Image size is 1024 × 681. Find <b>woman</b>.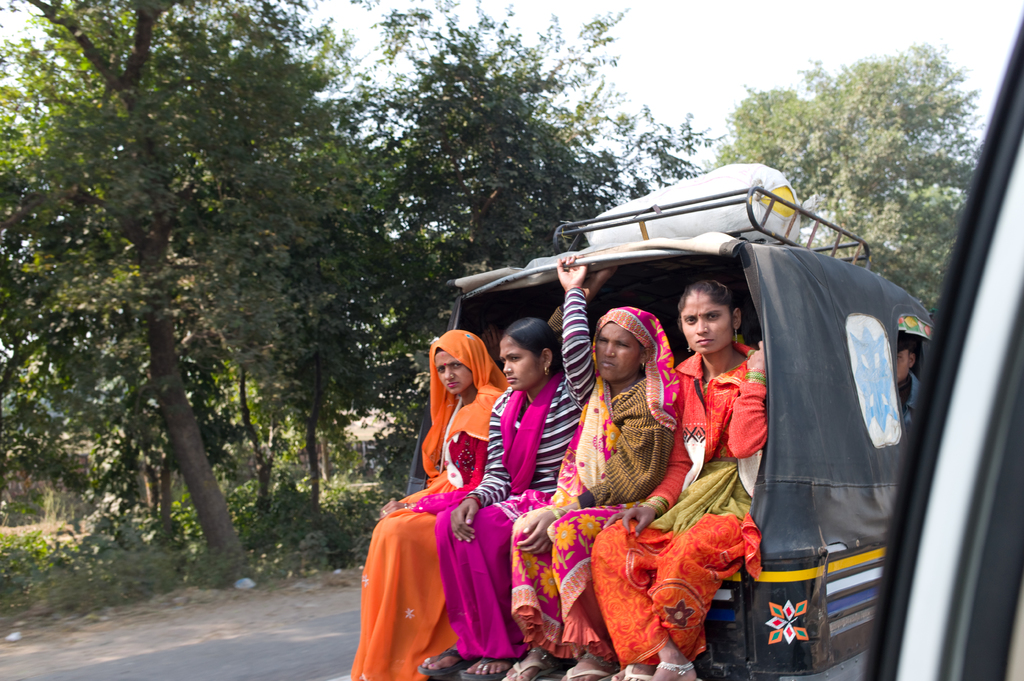
<box>417,253,600,680</box>.
